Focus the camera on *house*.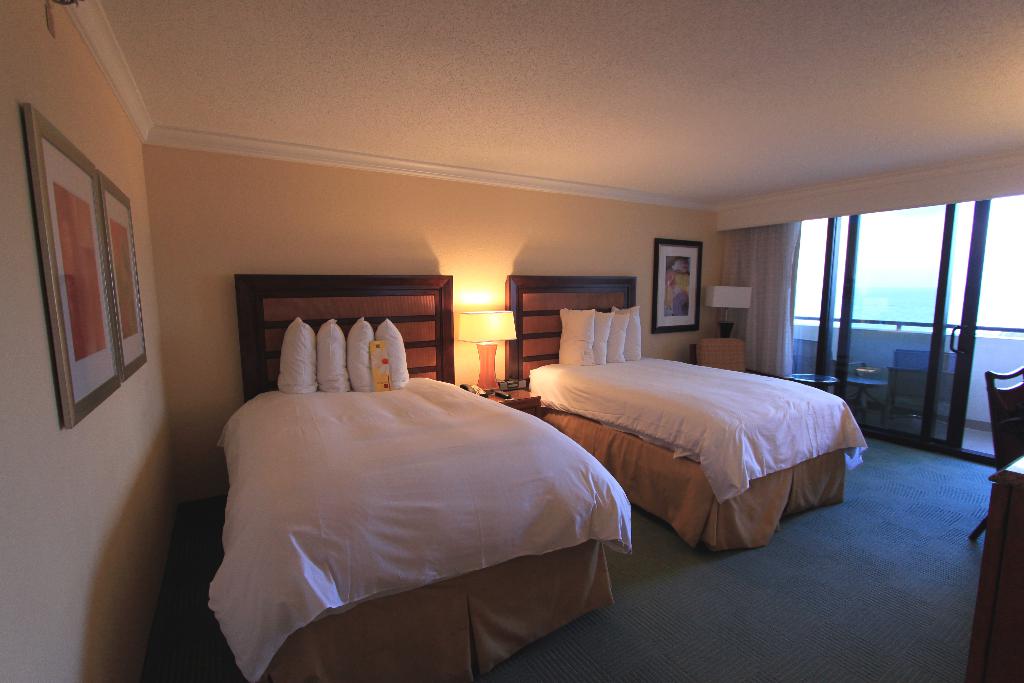
Focus region: 1, 0, 1023, 682.
